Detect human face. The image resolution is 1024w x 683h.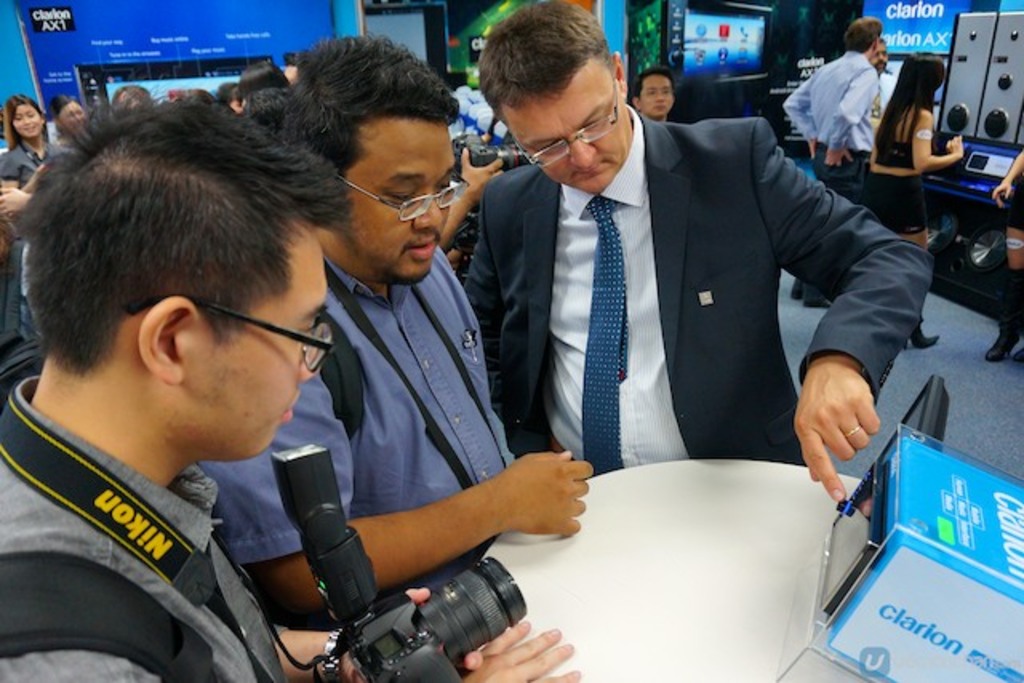
box(186, 226, 336, 461).
